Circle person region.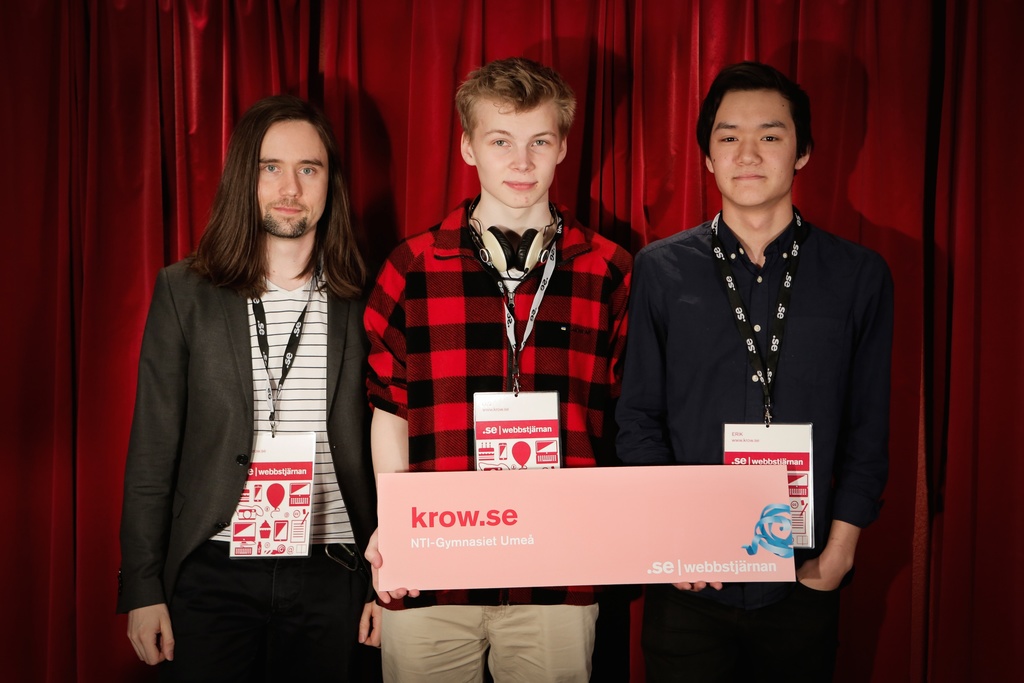
Region: box(620, 49, 896, 604).
